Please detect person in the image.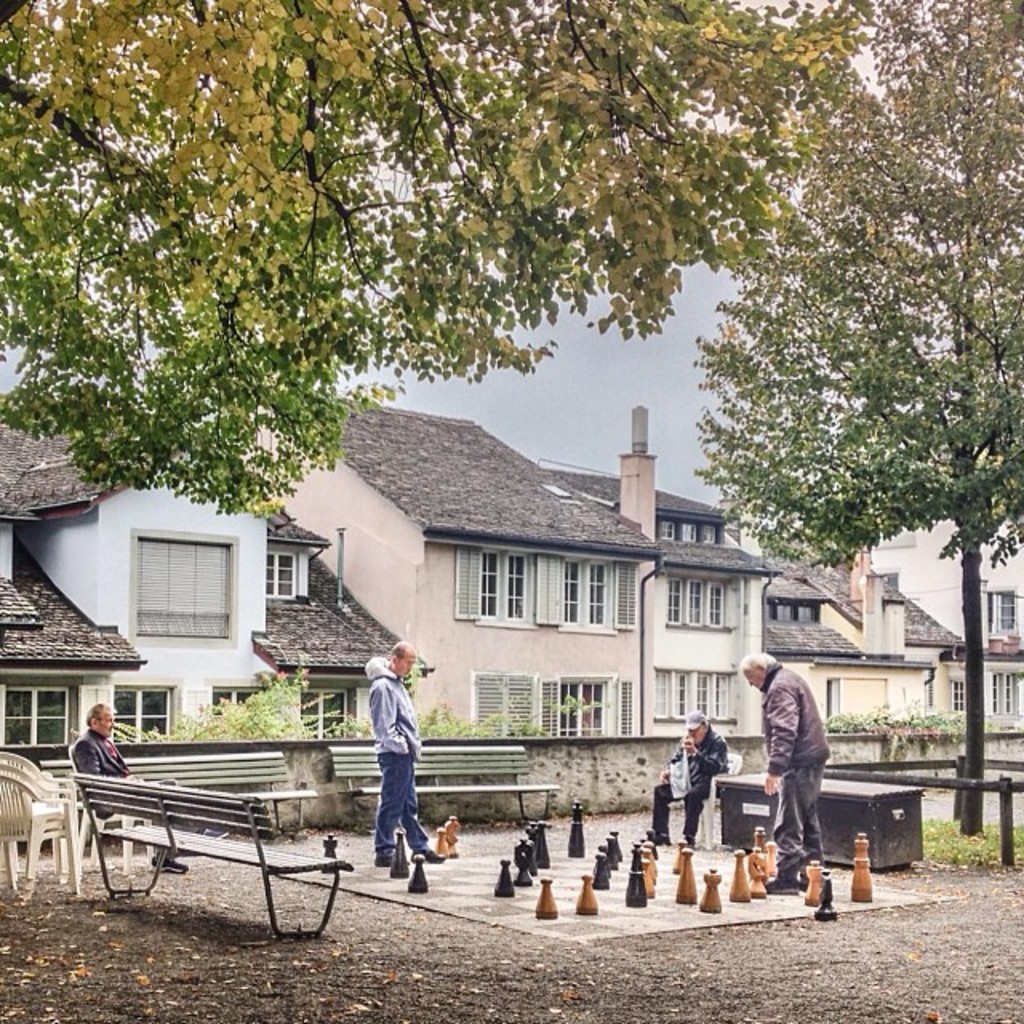
(70,706,190,872).
